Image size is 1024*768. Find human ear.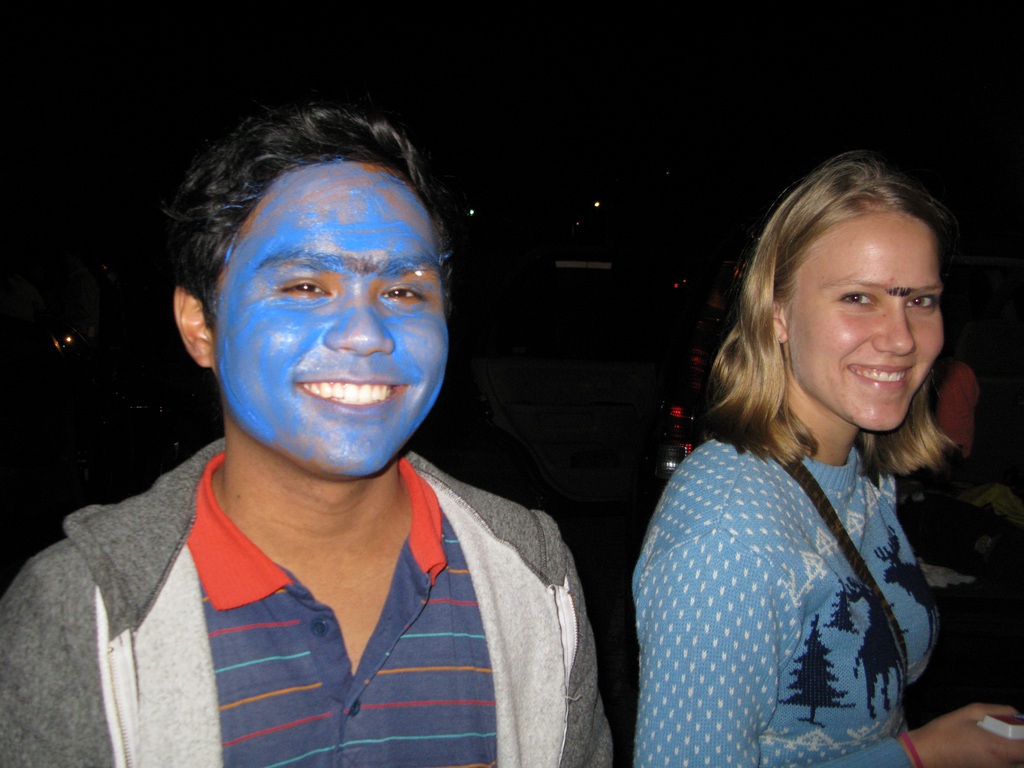
<region>774, 296, 787, 343</region>.
